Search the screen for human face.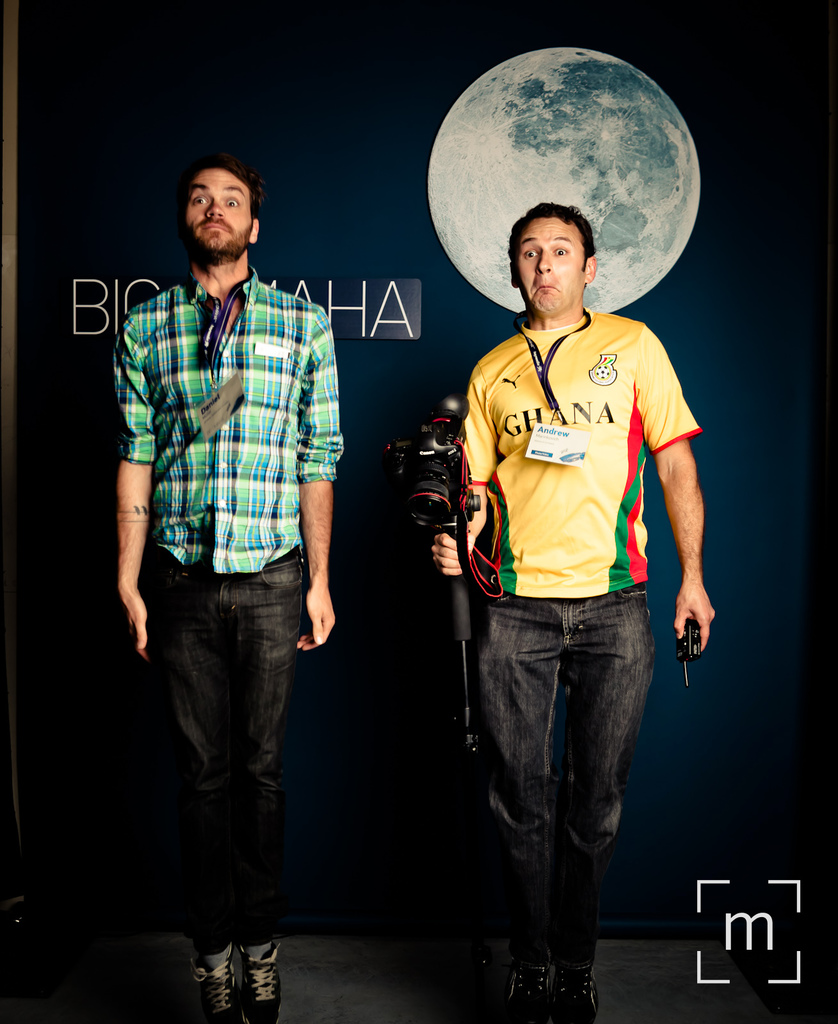
Found at rect(186, 164, 252, 259).
